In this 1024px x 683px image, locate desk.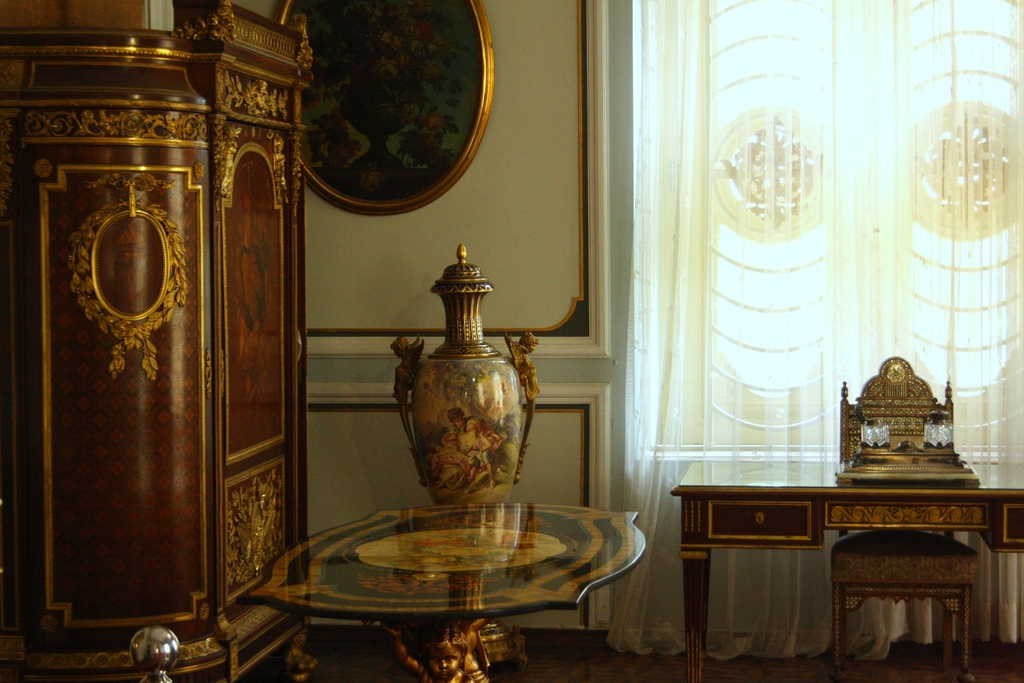
Bounding box: bbox=[653, 463, 1004, 677].
